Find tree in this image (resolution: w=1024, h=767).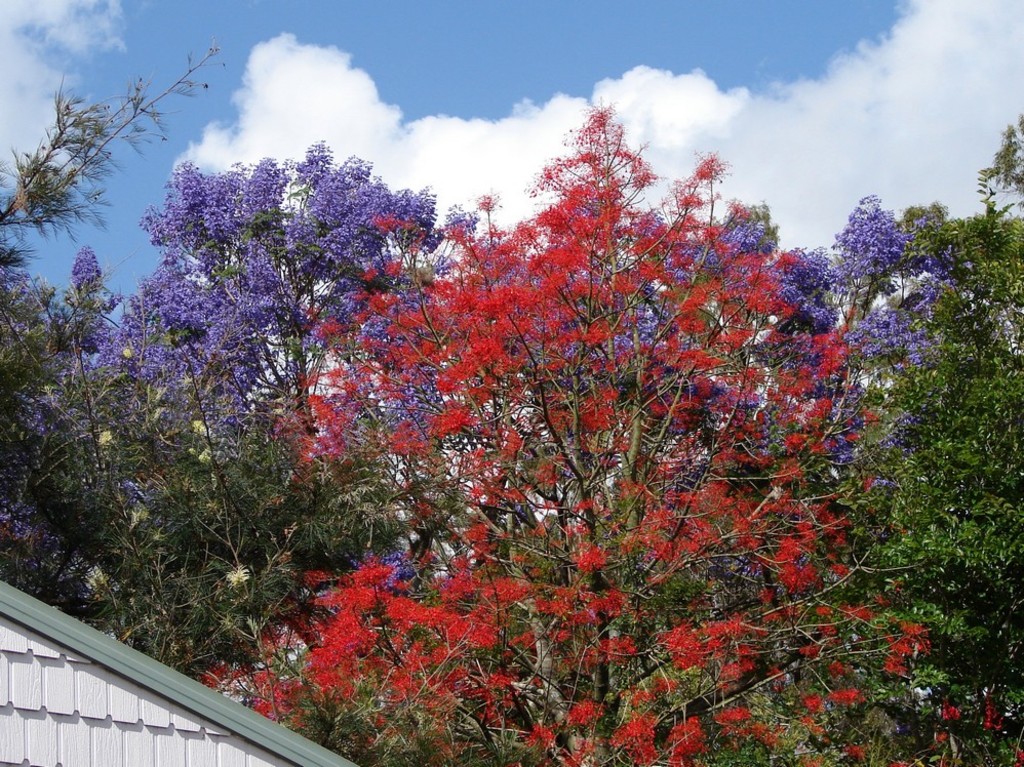
381/86/887/699.
